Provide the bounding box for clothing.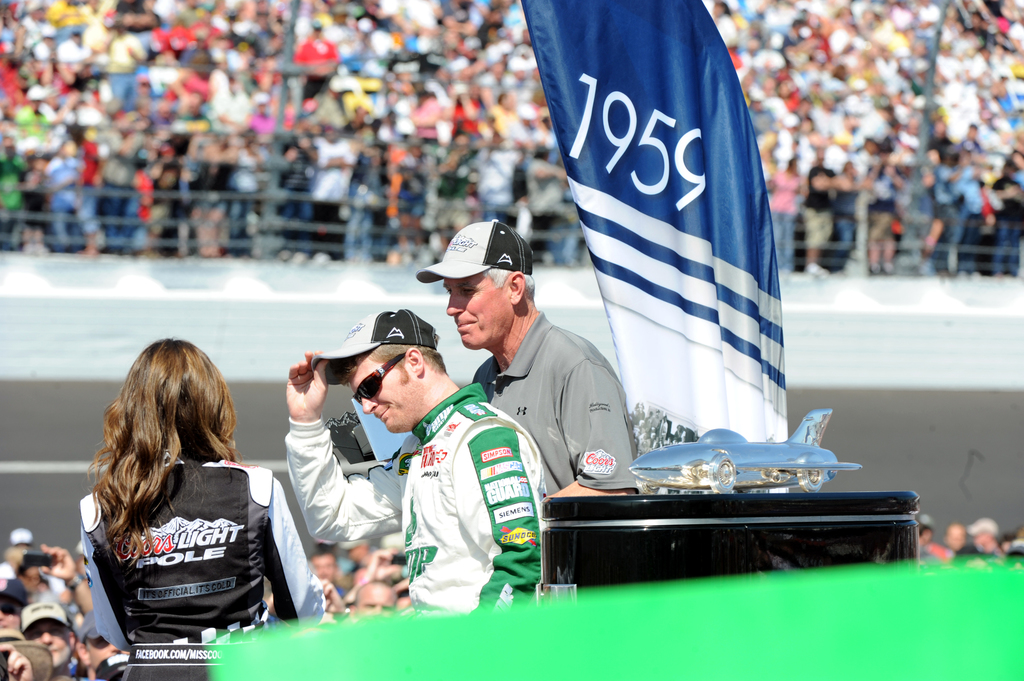
detection(76, 449, 322, 680).
